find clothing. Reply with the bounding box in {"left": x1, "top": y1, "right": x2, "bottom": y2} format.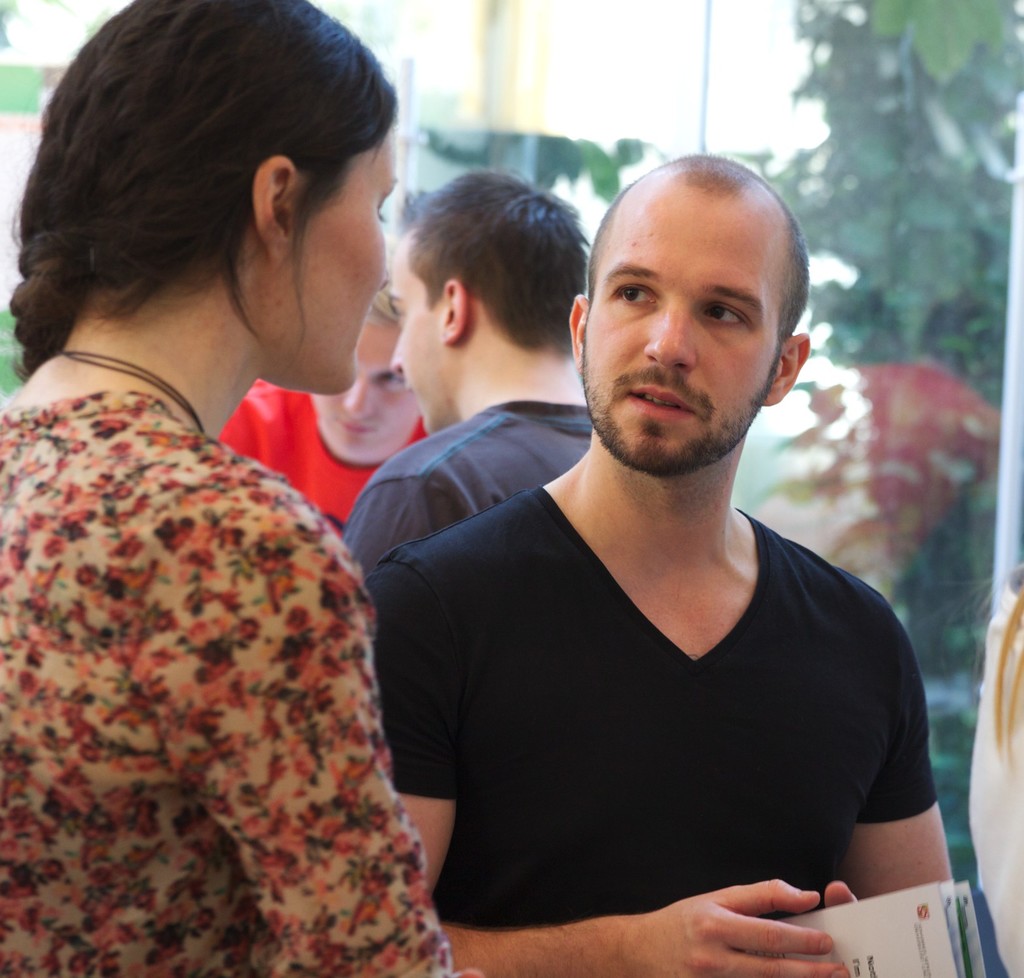
{"left": 369, "top": 479, "right": 938, "bottom": 938}.
